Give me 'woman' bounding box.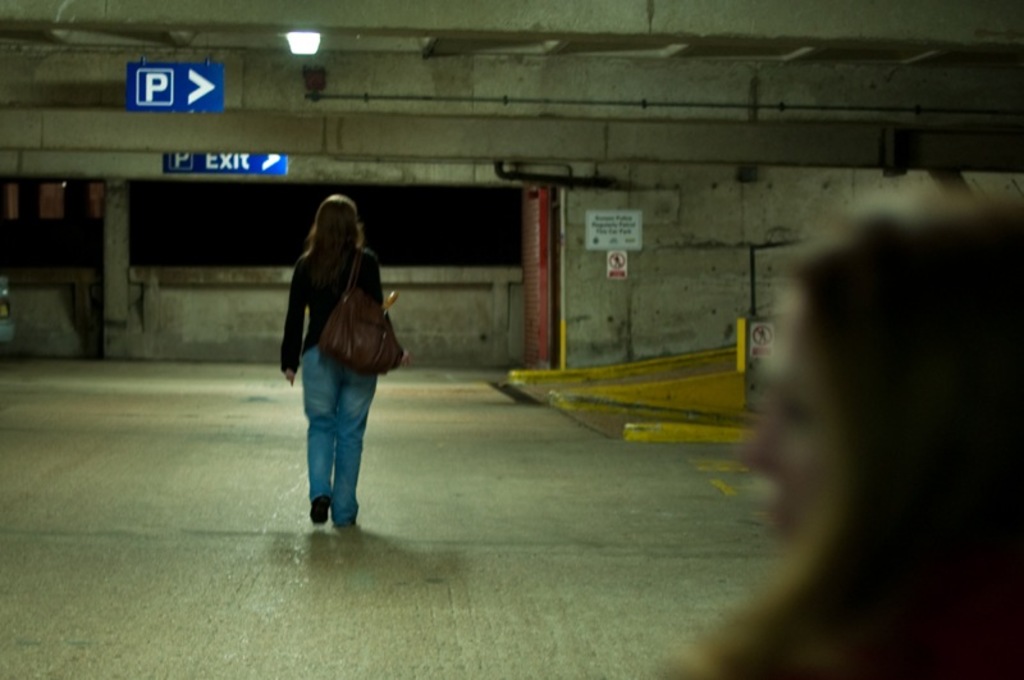
select_region(658, 188, 1023, 679).
